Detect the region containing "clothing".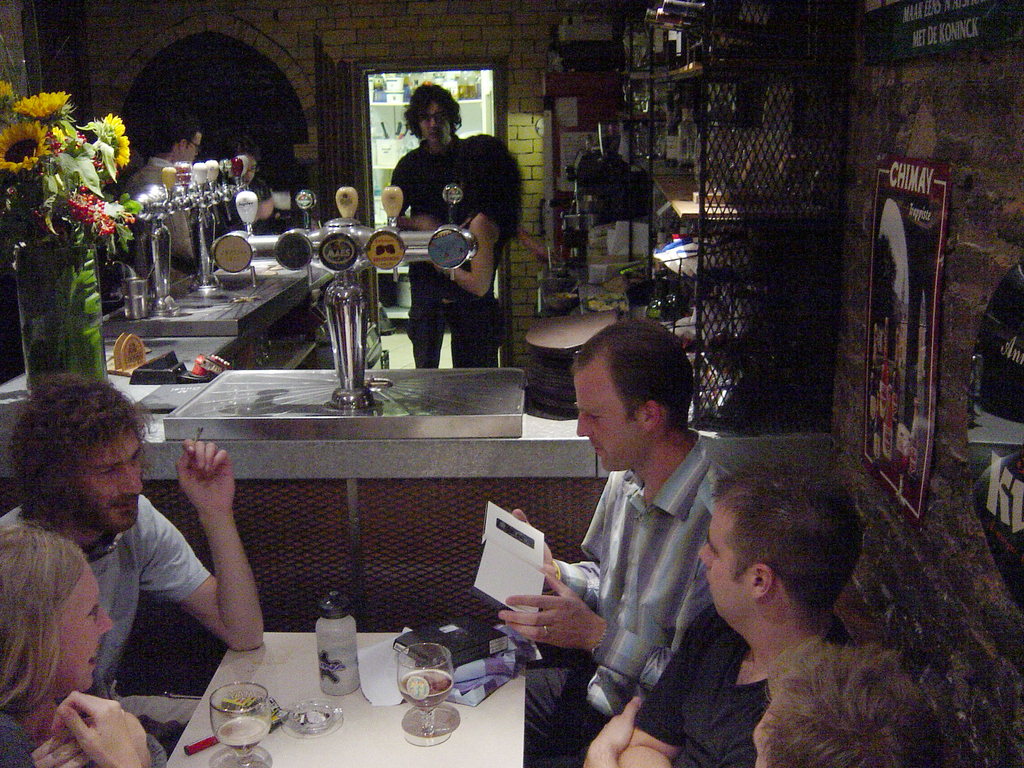
x1=0 y1=500 x2=205 y2=767.
